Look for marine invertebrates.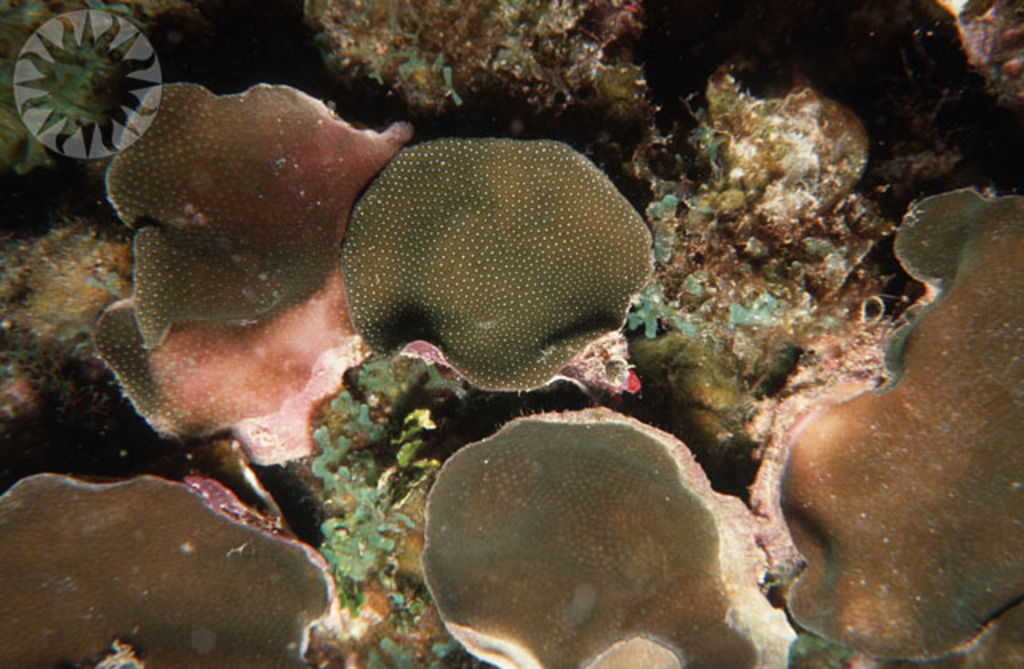
Found: l=330, t=133, r=661, b=450.
